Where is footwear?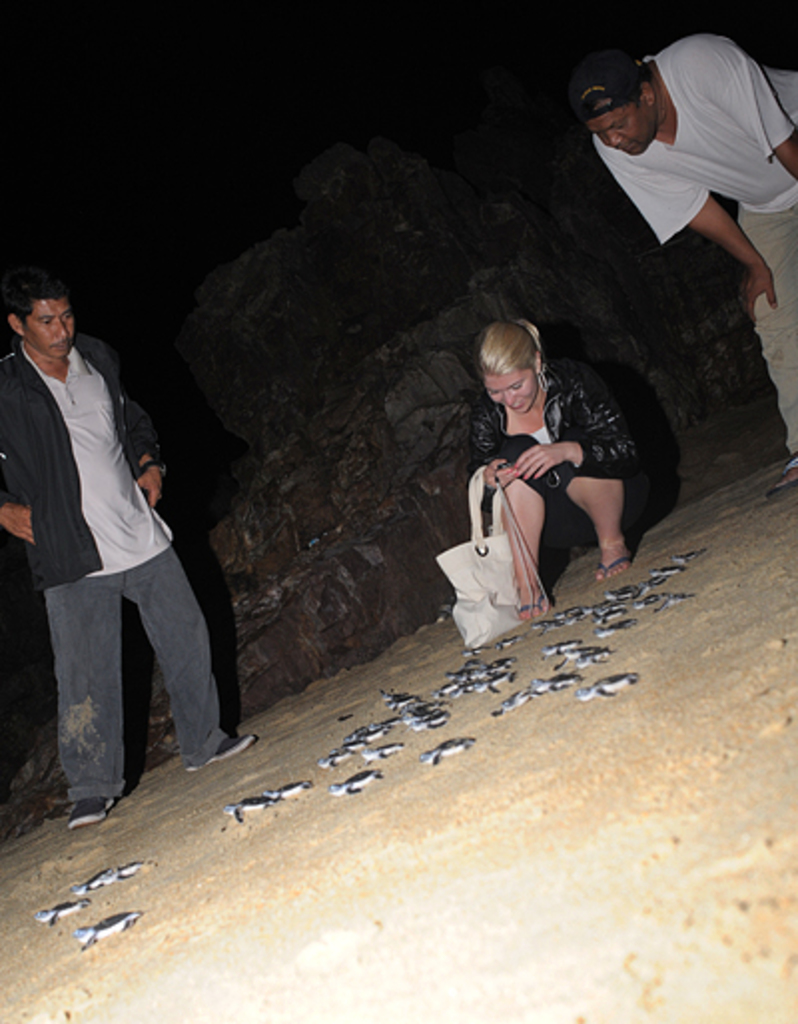
select_region(517, 587, 553, 617).
